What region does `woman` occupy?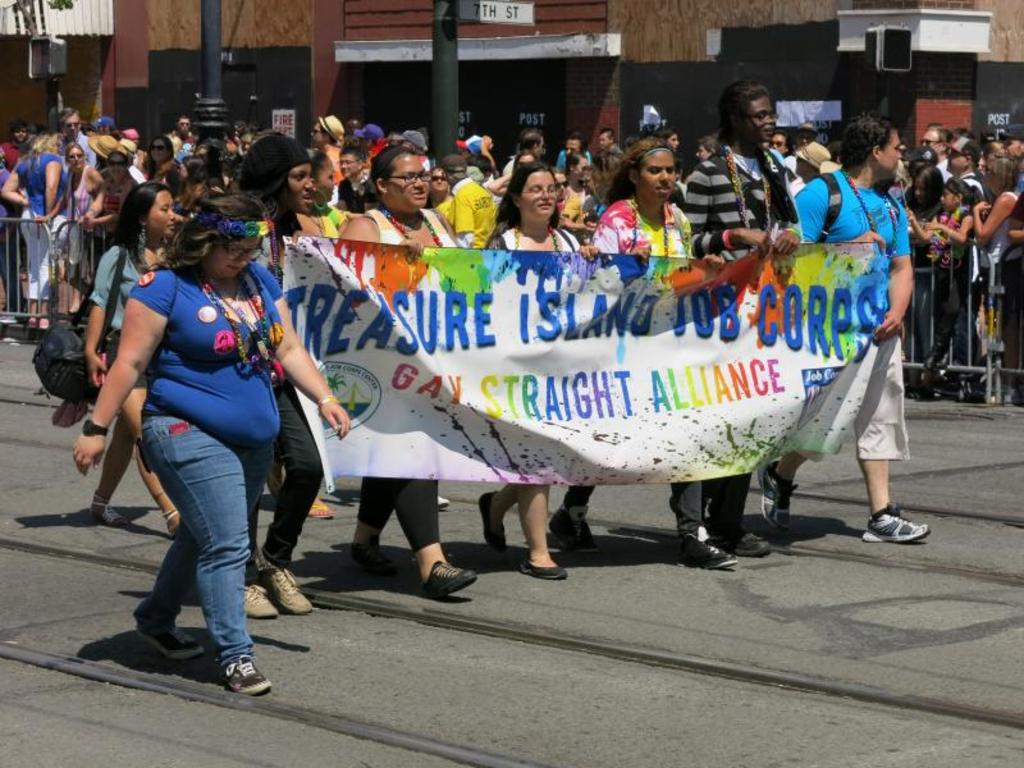
bbox(141, 134, 191, 192).
